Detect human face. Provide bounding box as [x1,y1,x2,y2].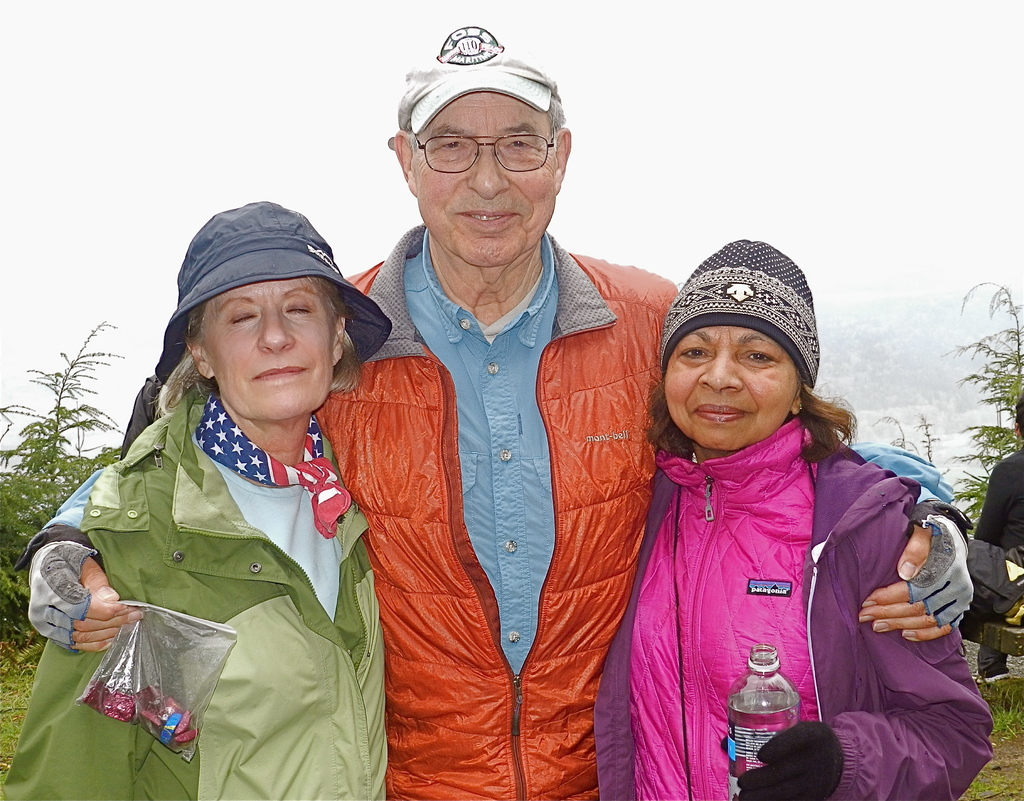
[216,280,339,416].
